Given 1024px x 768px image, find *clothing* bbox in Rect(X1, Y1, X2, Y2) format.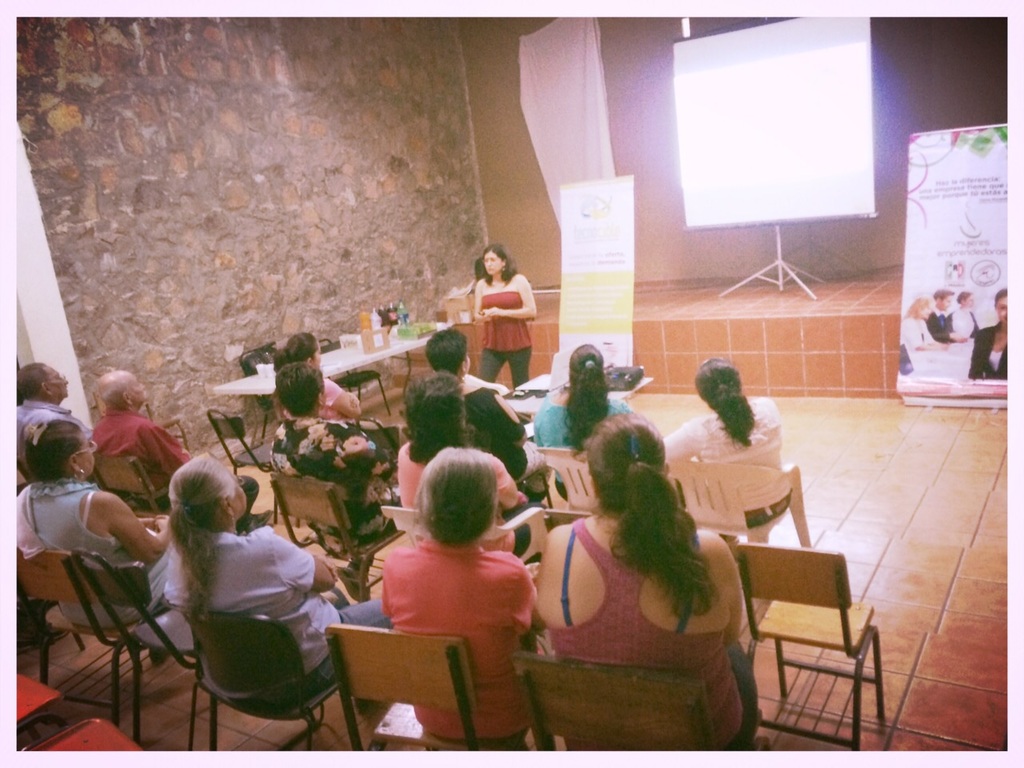
Rect(970, 321, 1022, 381).
